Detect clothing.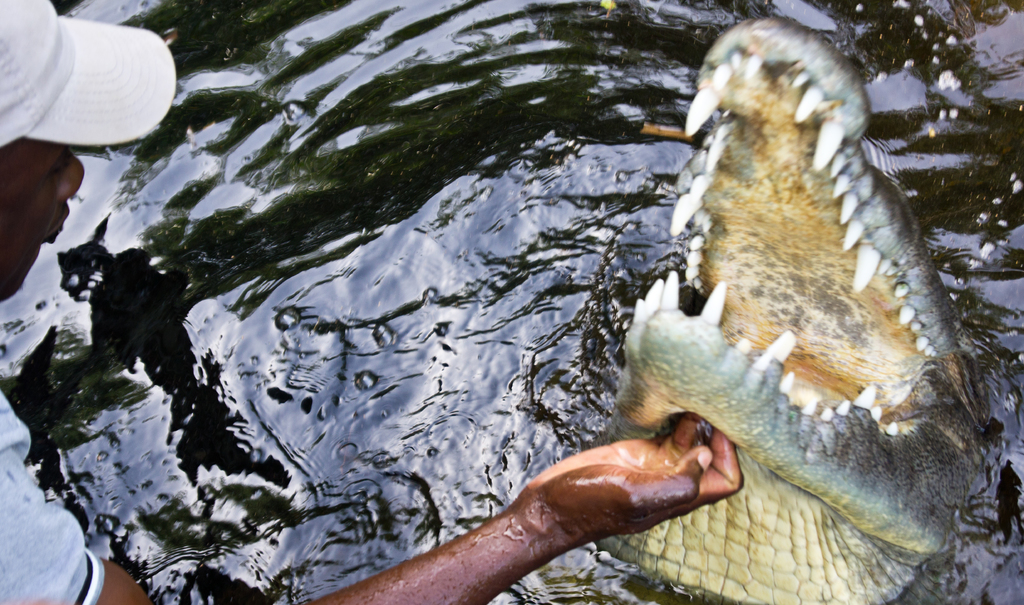
Detected at (x1=0, y1=386, x2=104, y2=604).
